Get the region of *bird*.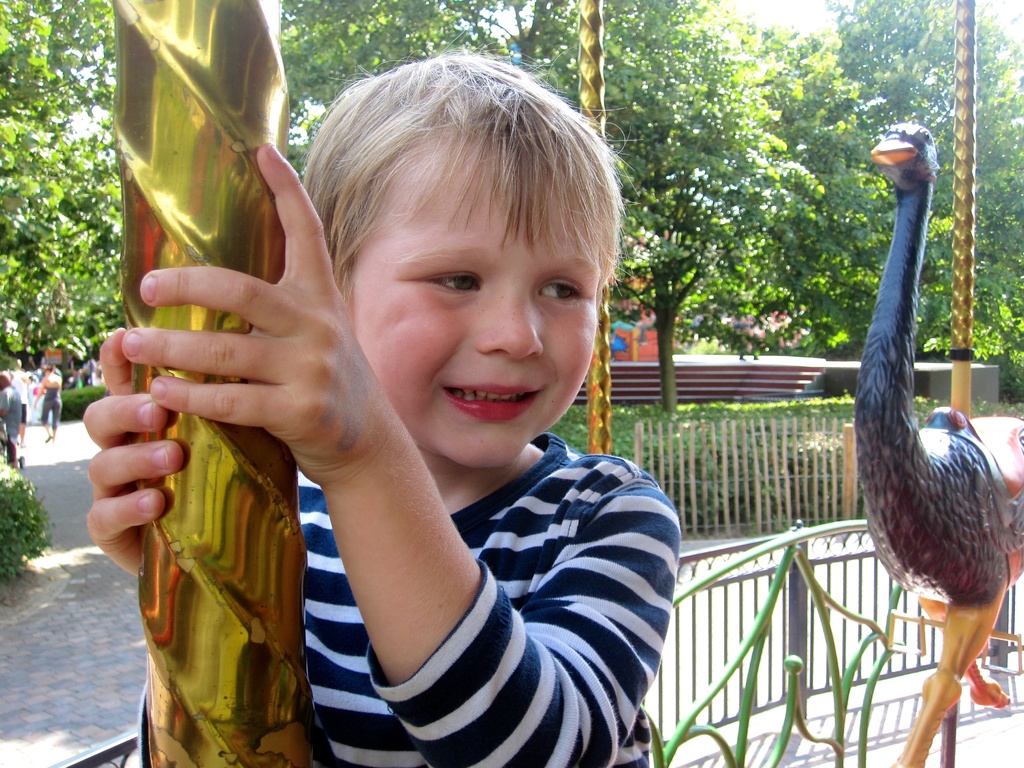
816,106,993,703.
